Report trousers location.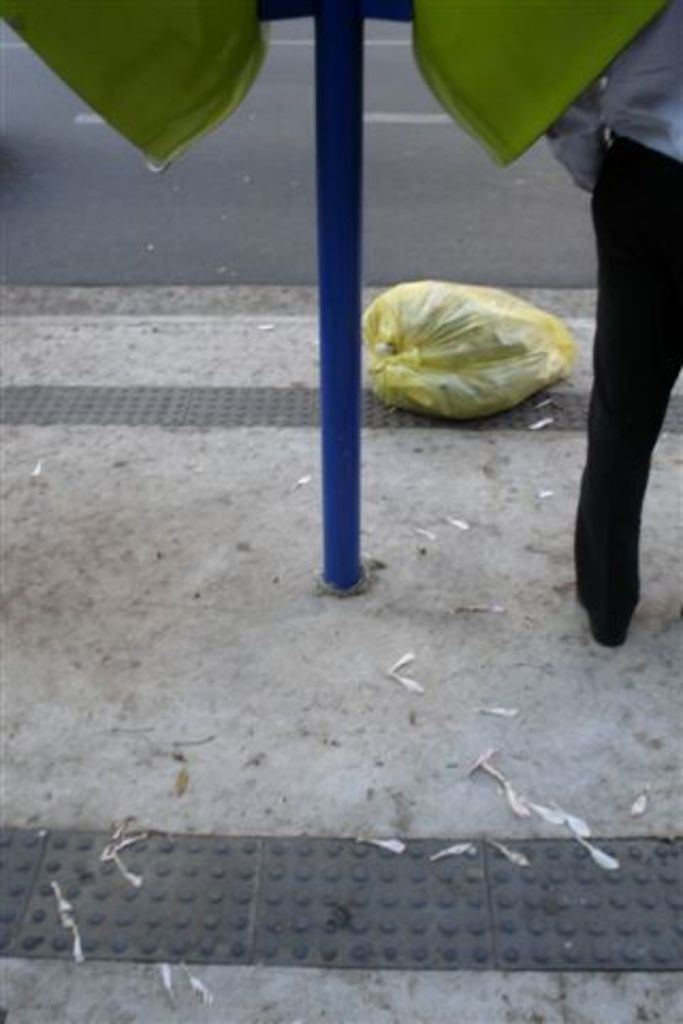
Report: (536, 119, 677, 661).
